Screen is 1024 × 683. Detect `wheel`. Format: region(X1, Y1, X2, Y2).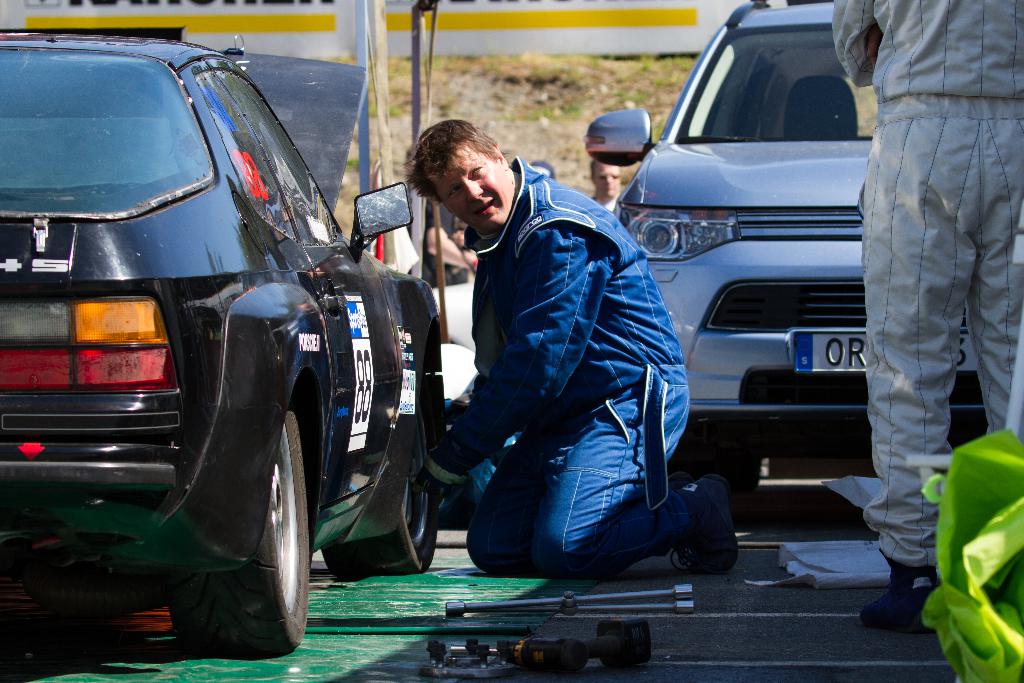
region(173, 424, 298, 647).
